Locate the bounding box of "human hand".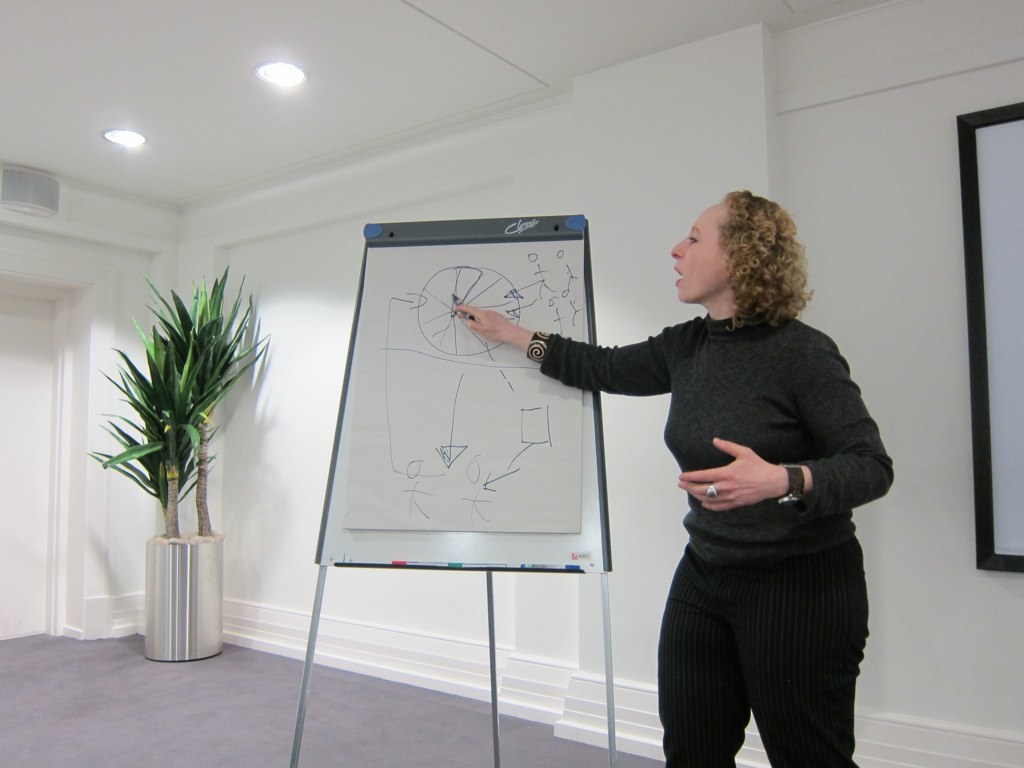
Bounding box: x1=678, y1=437, x2=775, y2=513.
